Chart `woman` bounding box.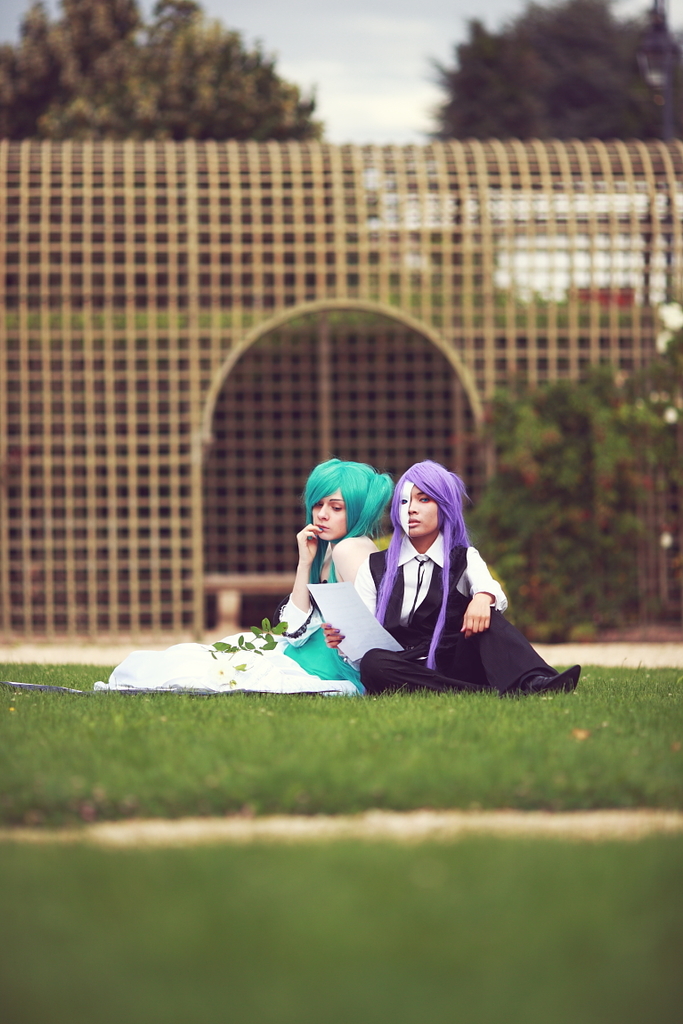
Charted: l=338, t=448, r=547, b=711.
